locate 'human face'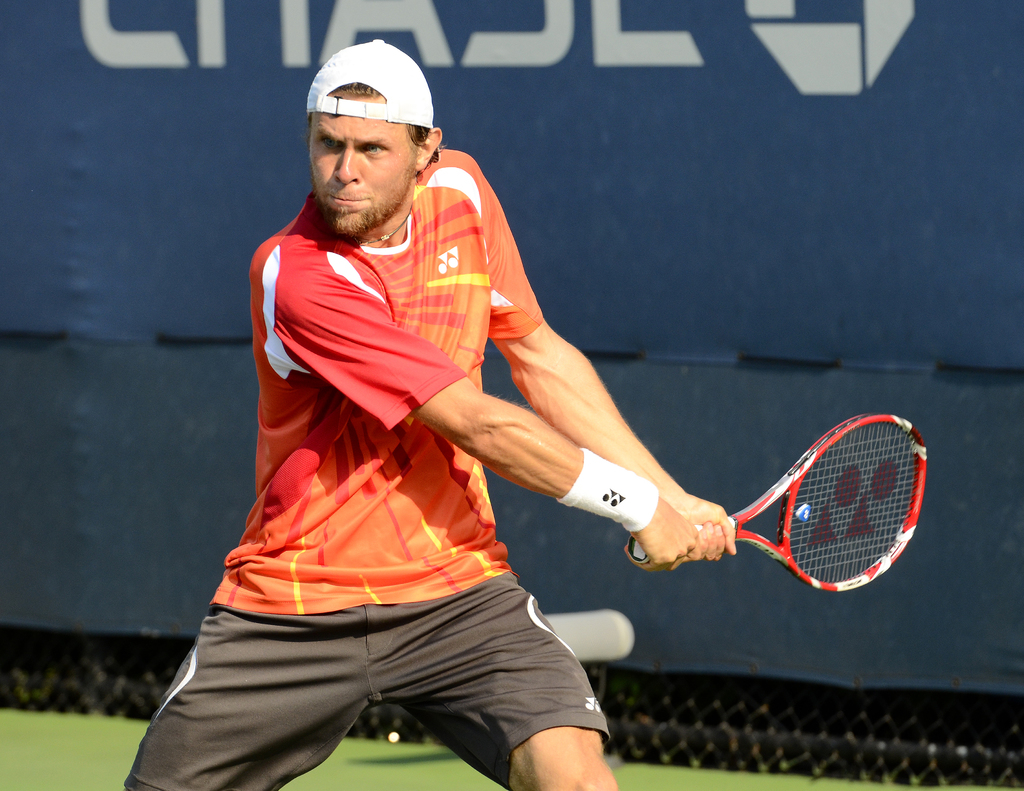
<bbox>310, 103, 422, 237</bbox>
